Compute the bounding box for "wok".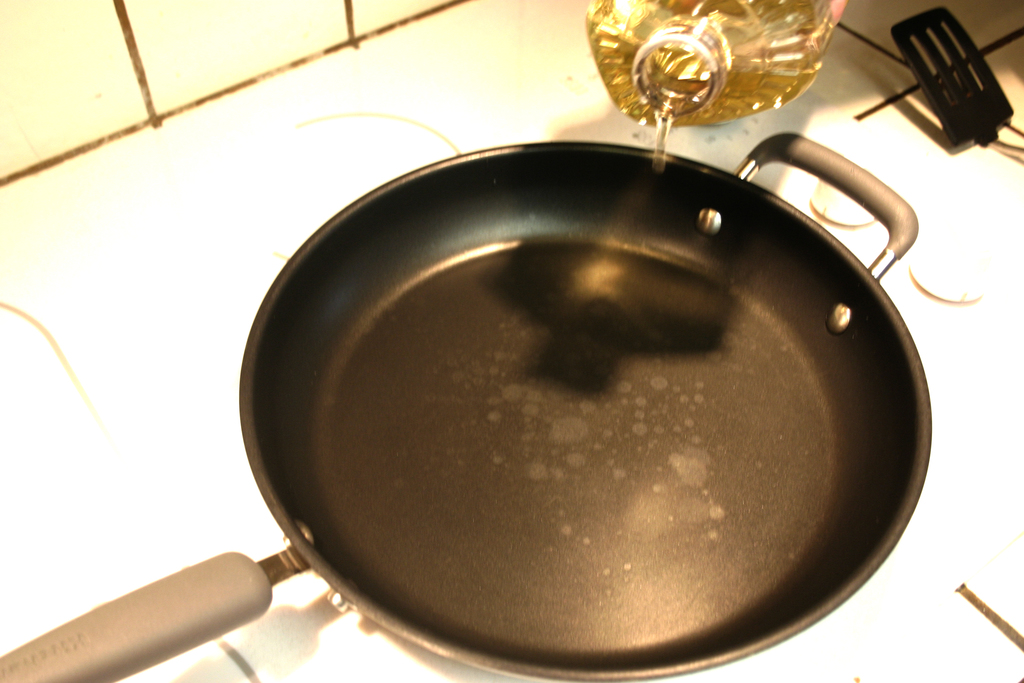
region(0, 124, 935, 682).
